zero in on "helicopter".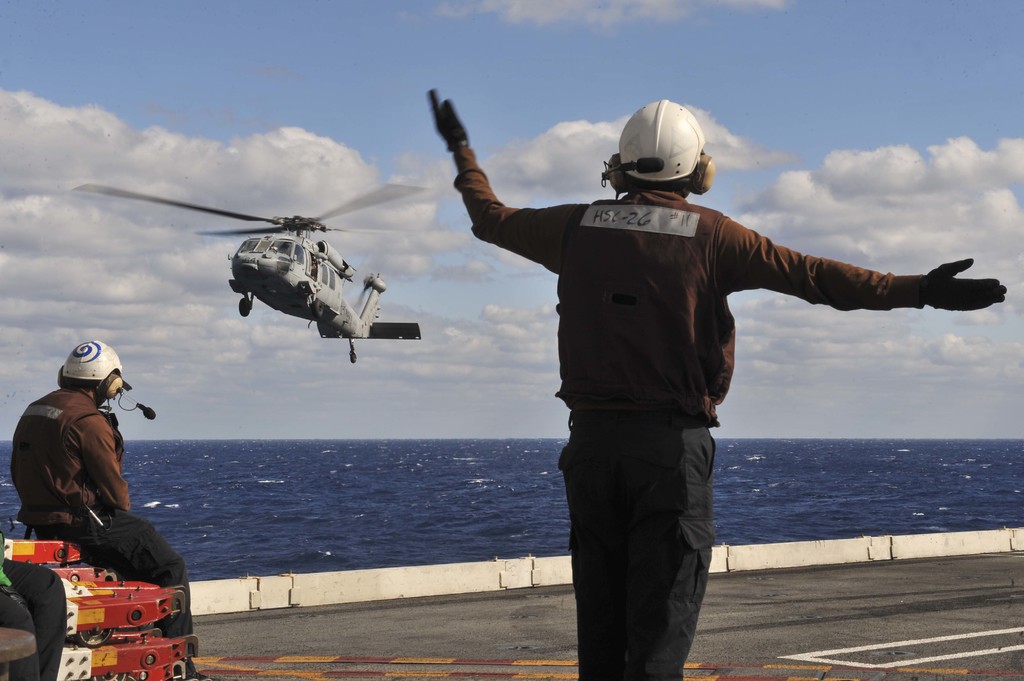
Zeroed in: (x1=67, y1=170, x2=439, y2=368).
